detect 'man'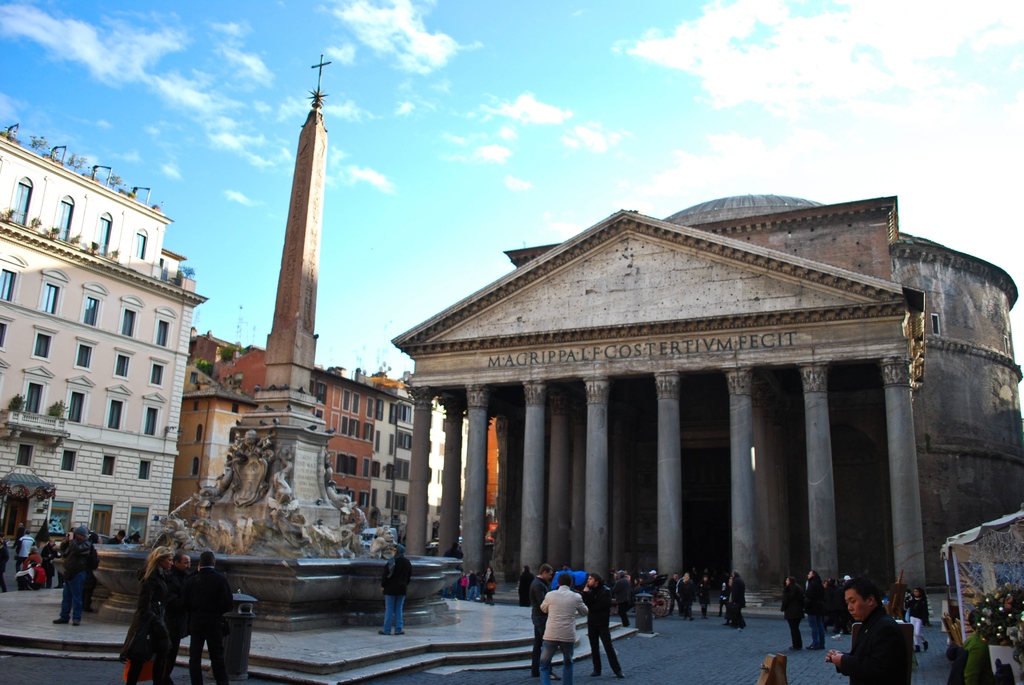
[164, 552, 191, 684]
